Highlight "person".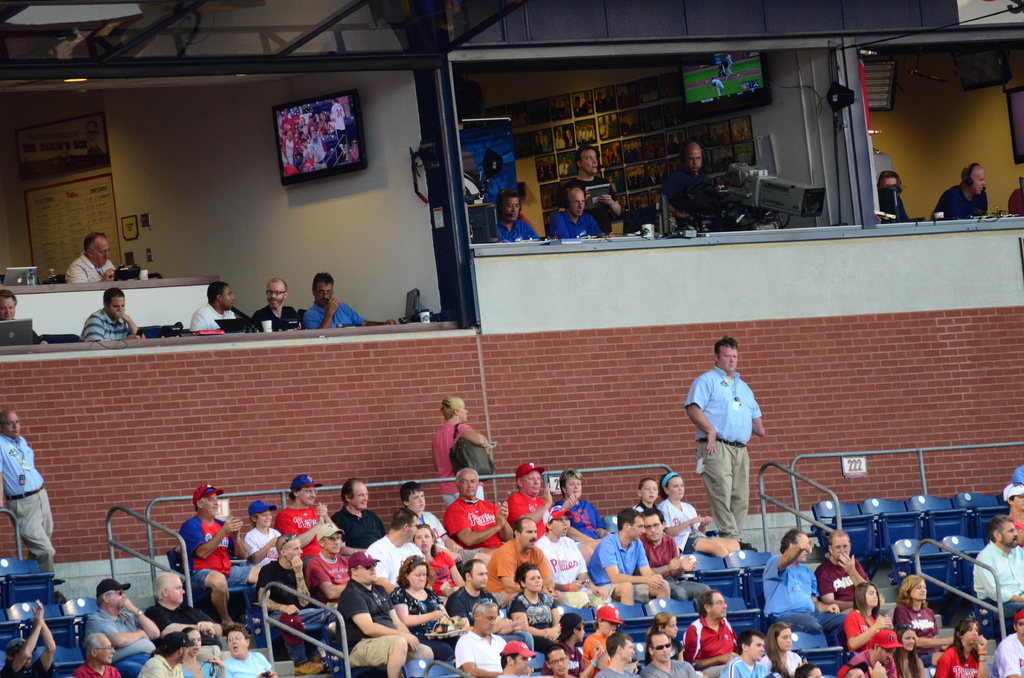
Highlighted region: bbox=(635, 617, 680, 654).
